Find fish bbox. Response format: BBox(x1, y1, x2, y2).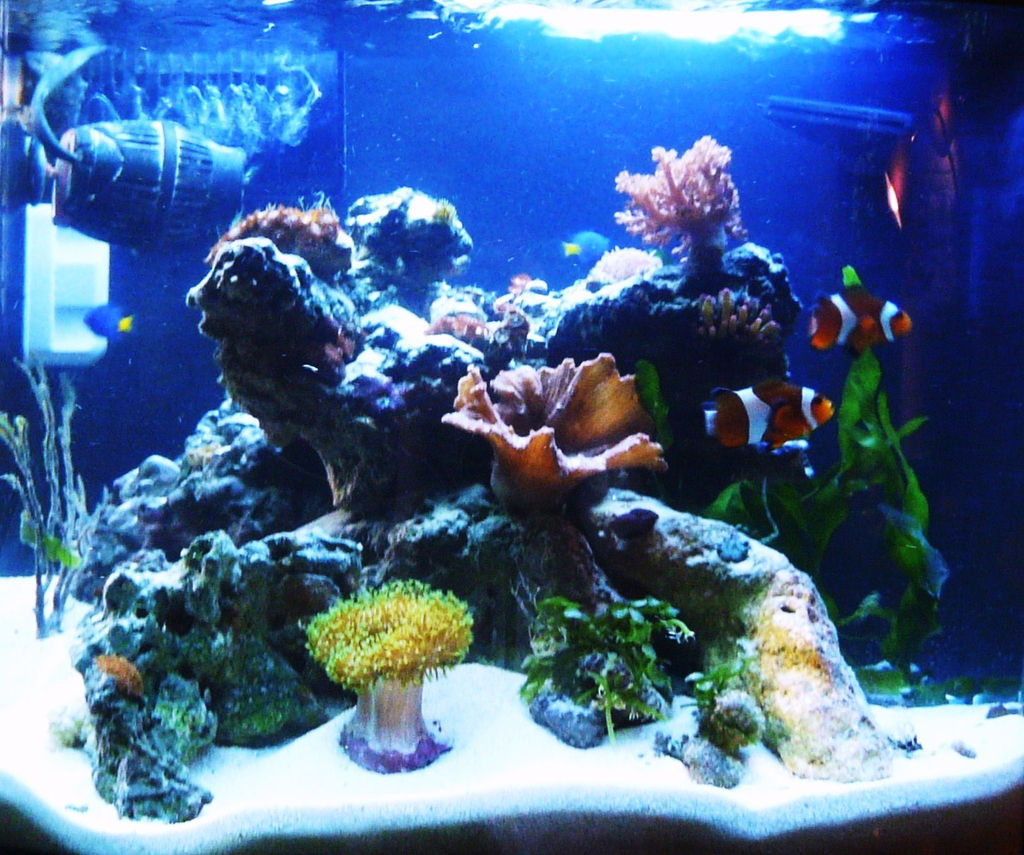
BBox(554, 228, 607, 266).
